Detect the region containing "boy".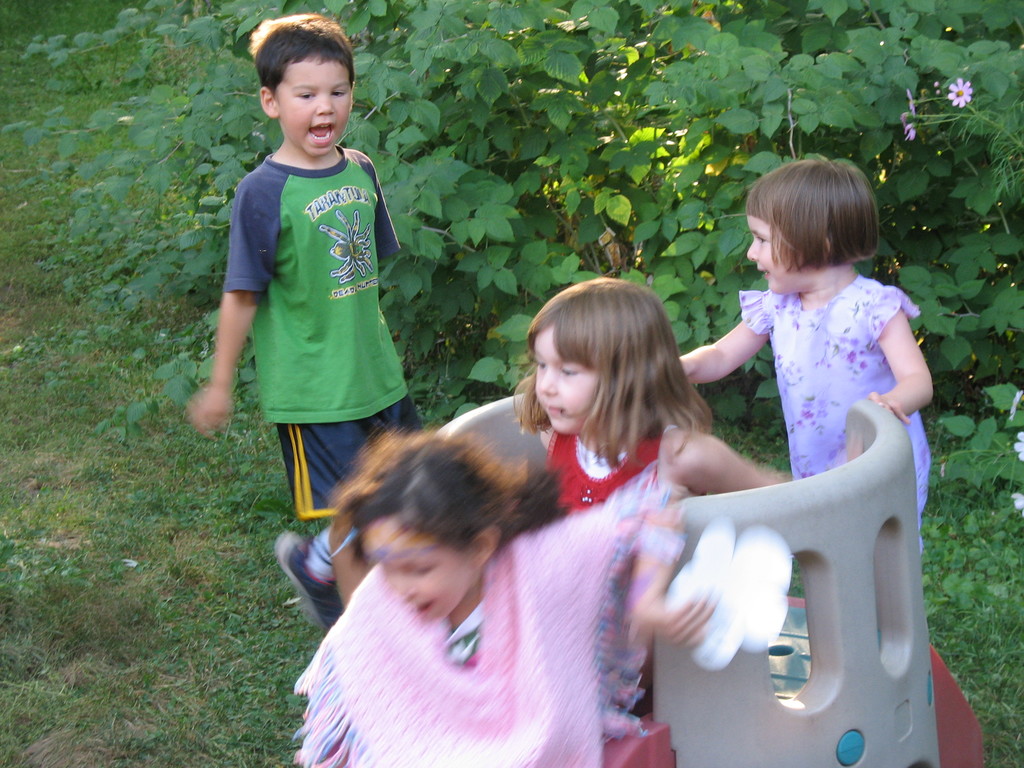
l=182, t=17, r=428, b=631.
